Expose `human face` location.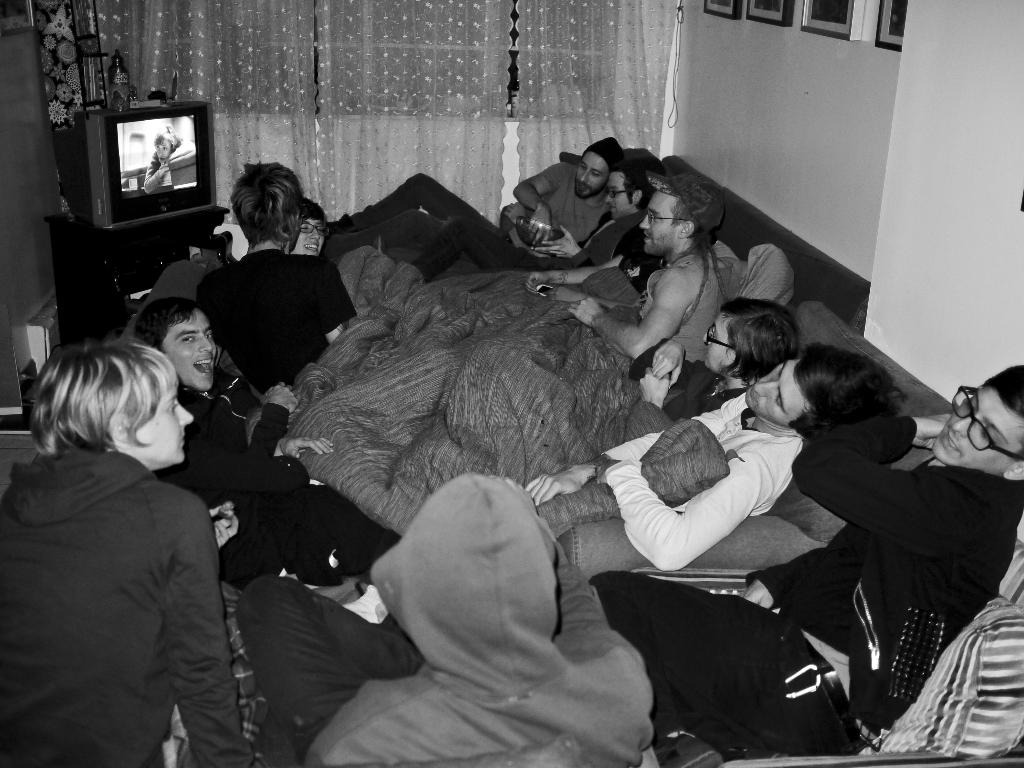
Exposed at {"left": 578, "top": 156, "right": 608, "bottom": 197}.
